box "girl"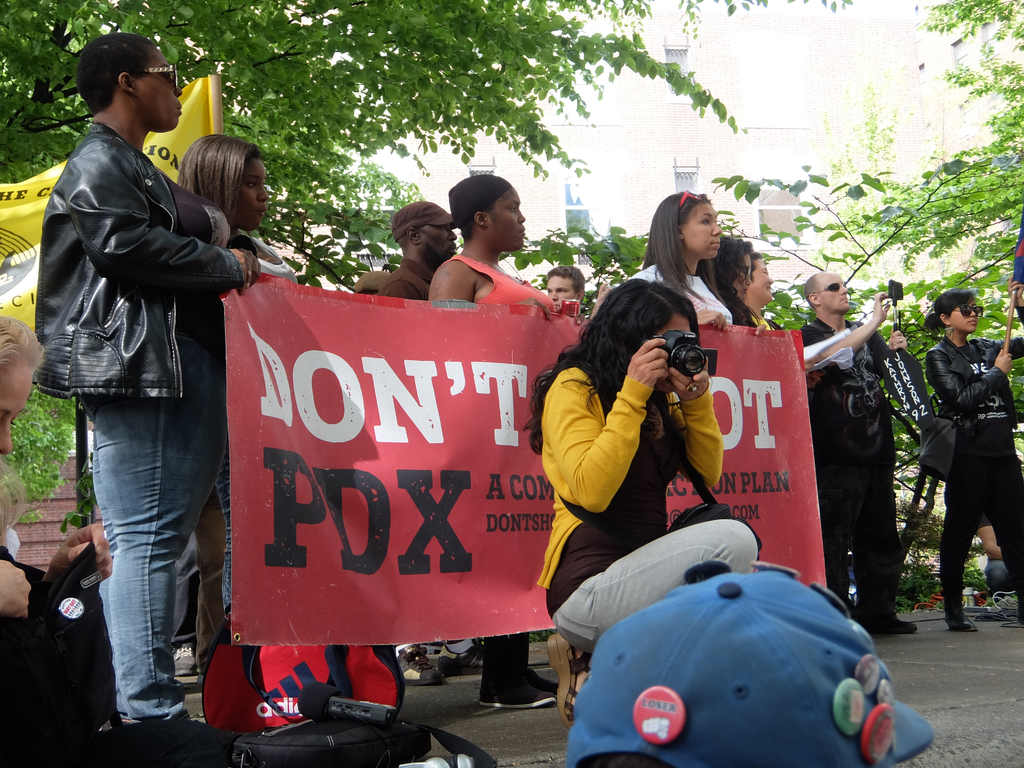
BBox(174, 129, 296, 279)
